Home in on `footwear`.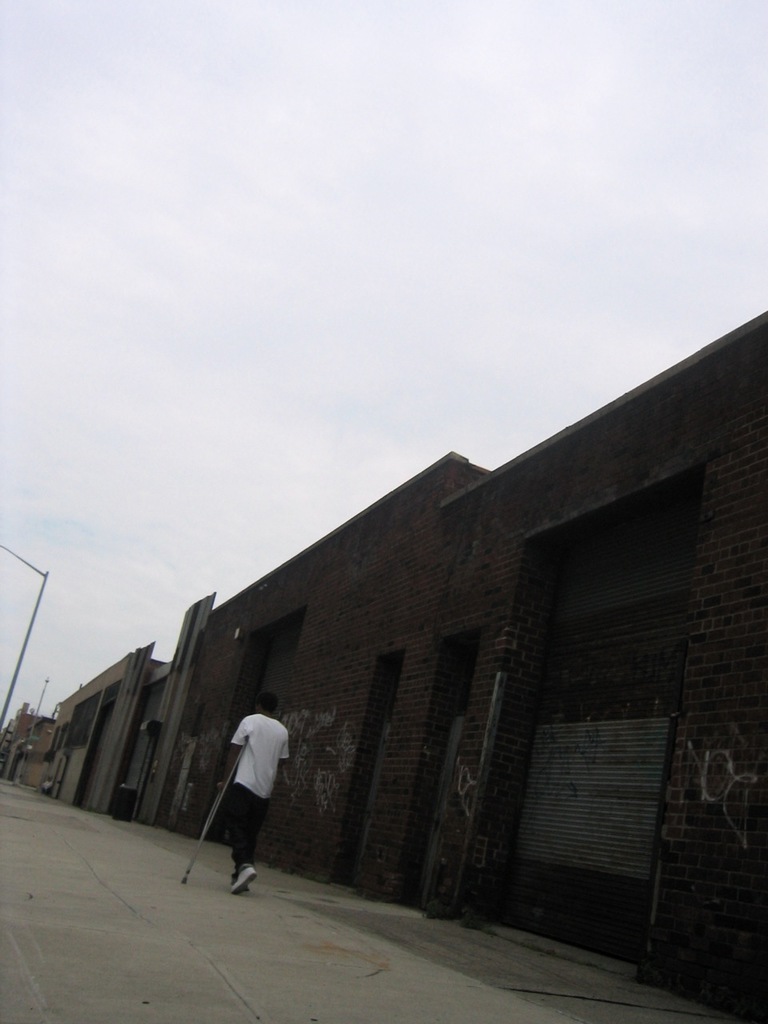
Homed in at (left=225, top=862, right=247, bottom=894).
